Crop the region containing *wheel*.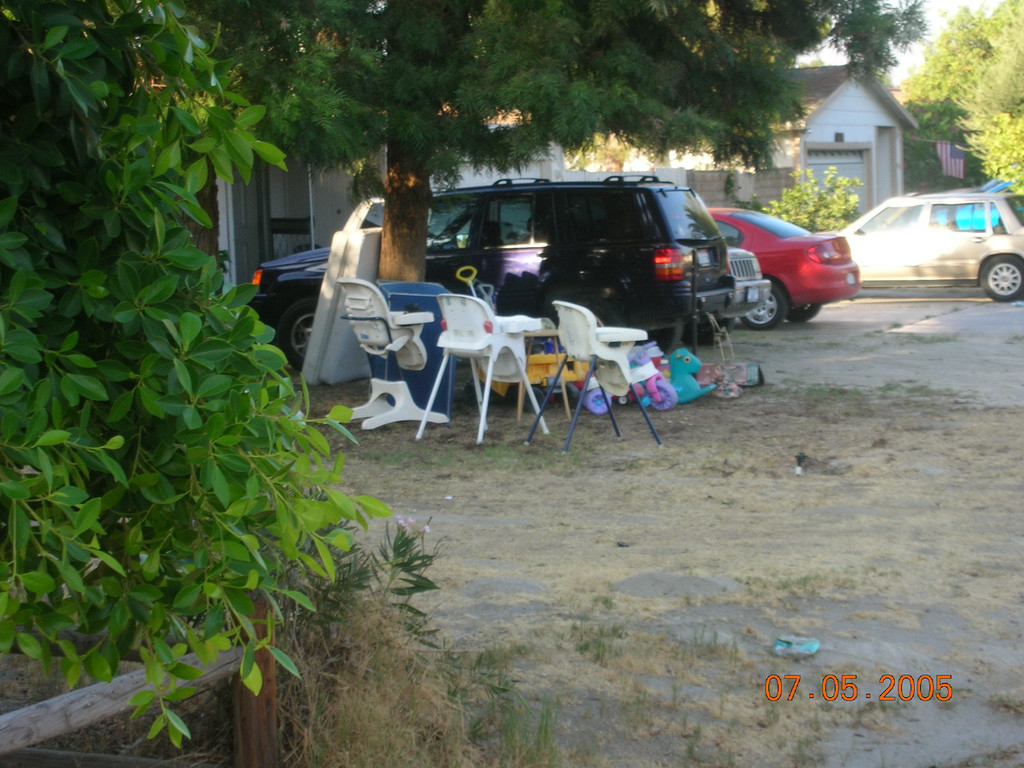
Crop region: Rect(619, 395, 629, 405).
